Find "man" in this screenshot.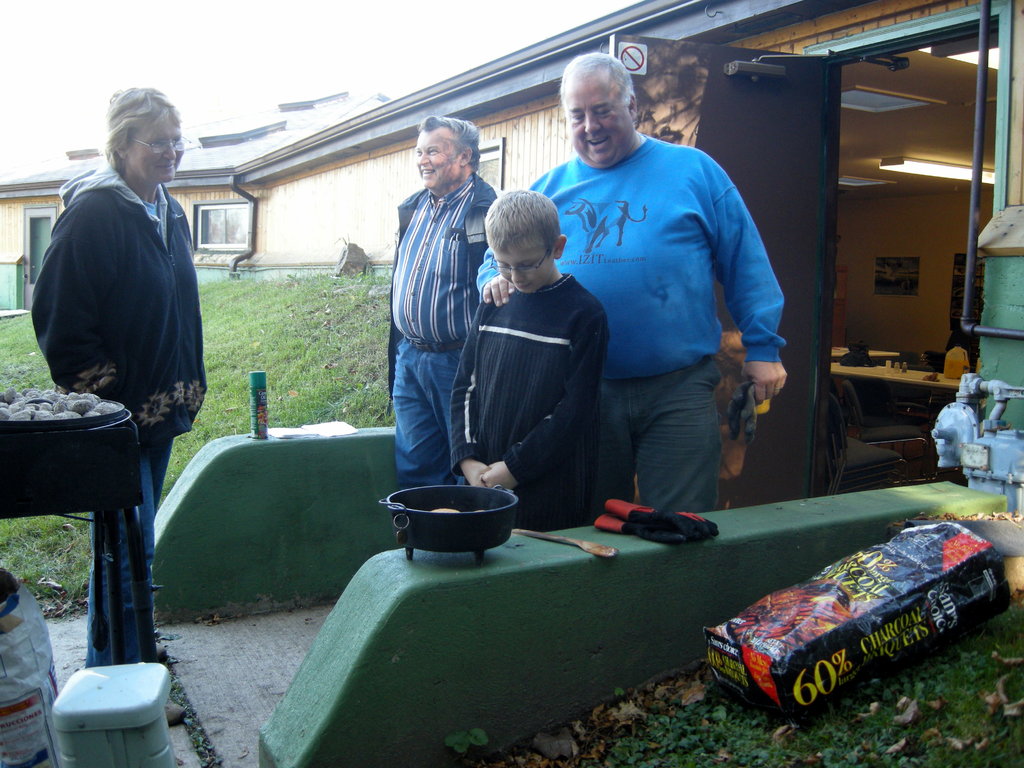
The bounding box for "man" is [470,91,786,550].
